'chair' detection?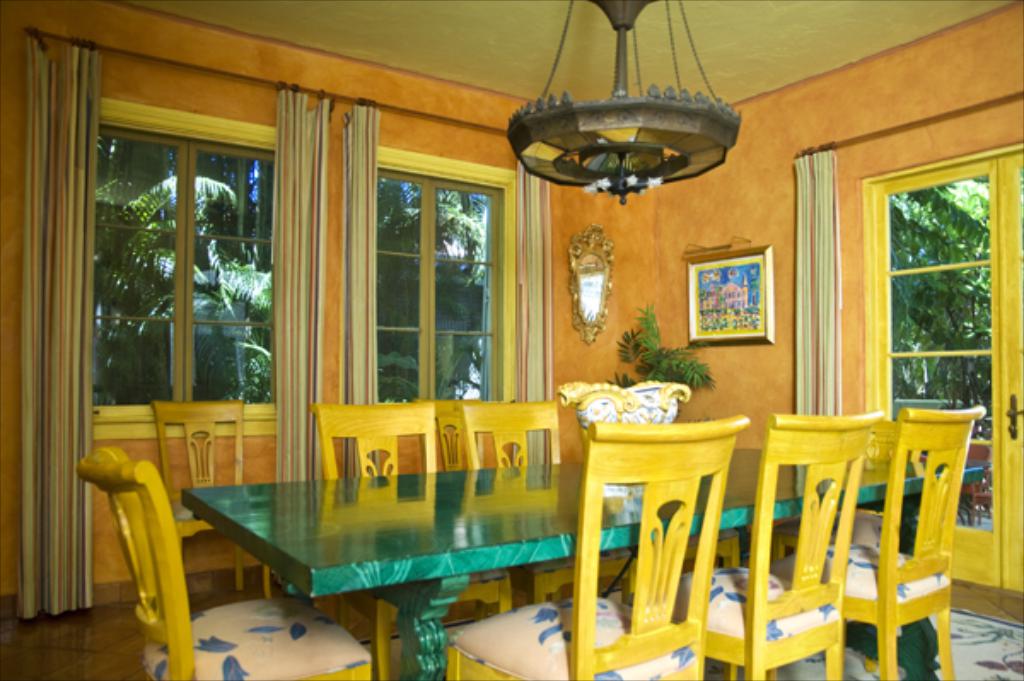
{"x1": 410, "y1": 393, "x2": 485, "y2": 471}
